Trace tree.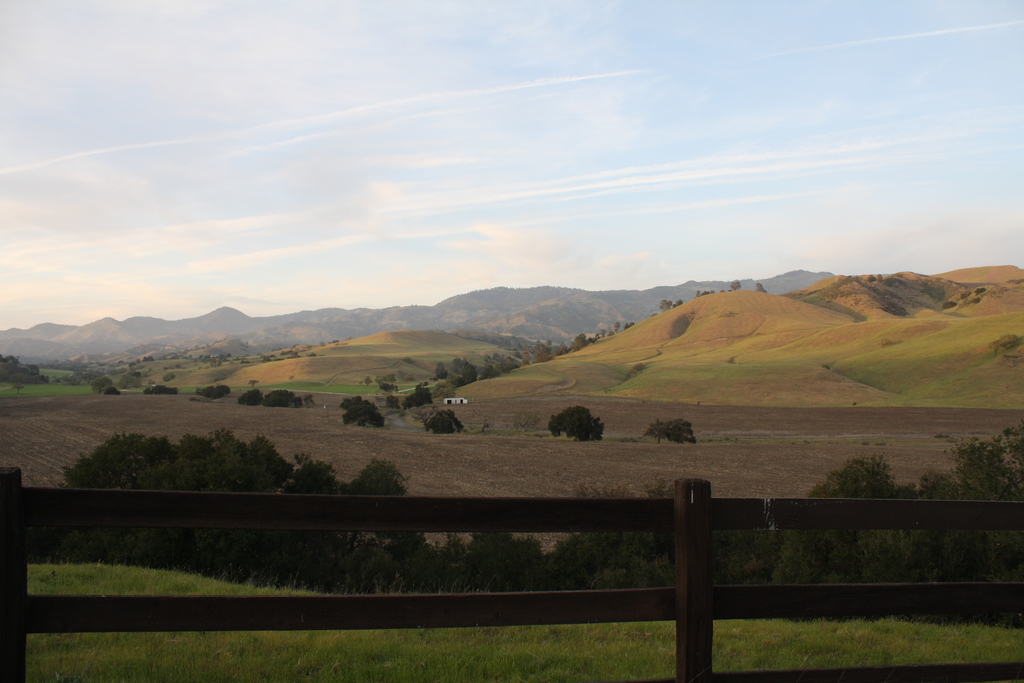
Traced to left=447, top=408, right=463, bottom=436.
